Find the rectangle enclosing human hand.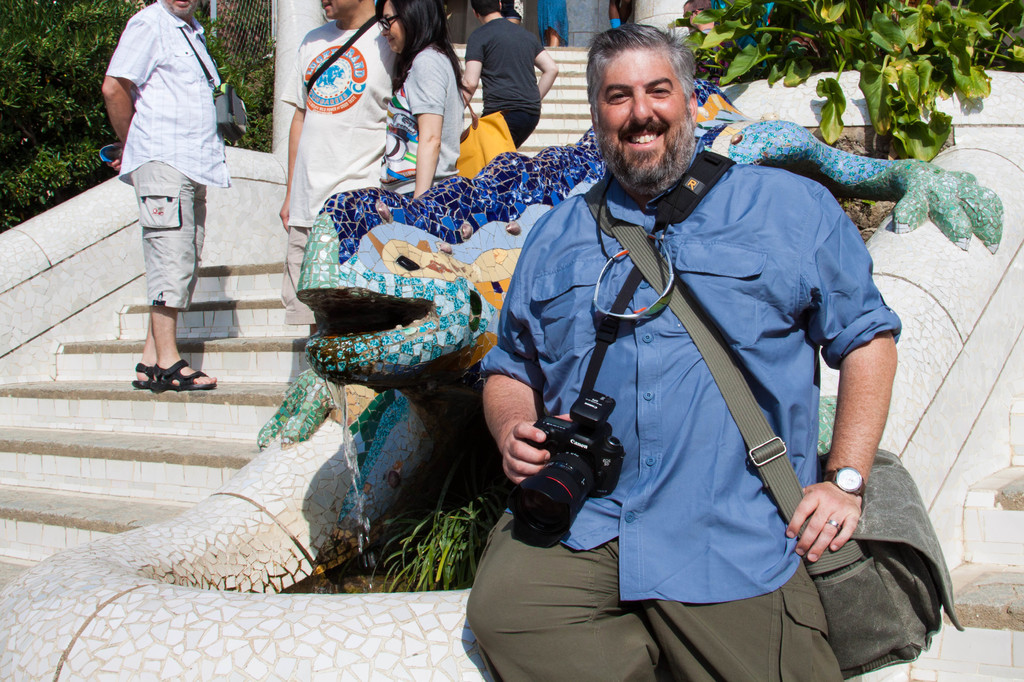
crop(499, 410, 572, 485).
